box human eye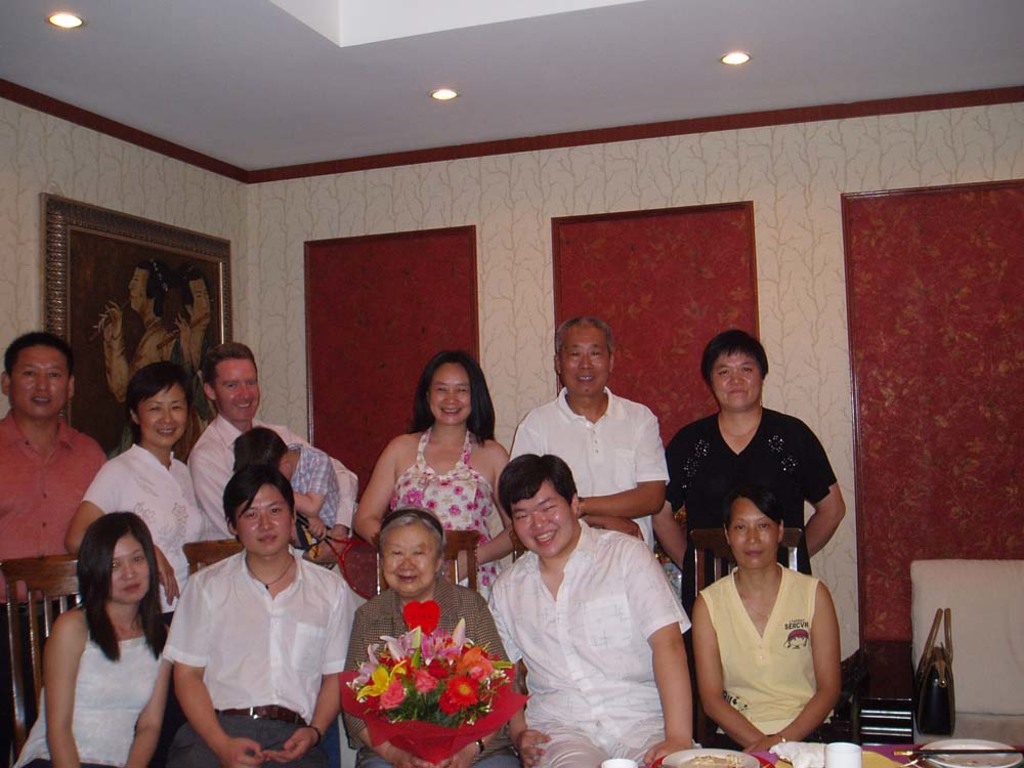
bbox=(434, 385, 450, 394)
